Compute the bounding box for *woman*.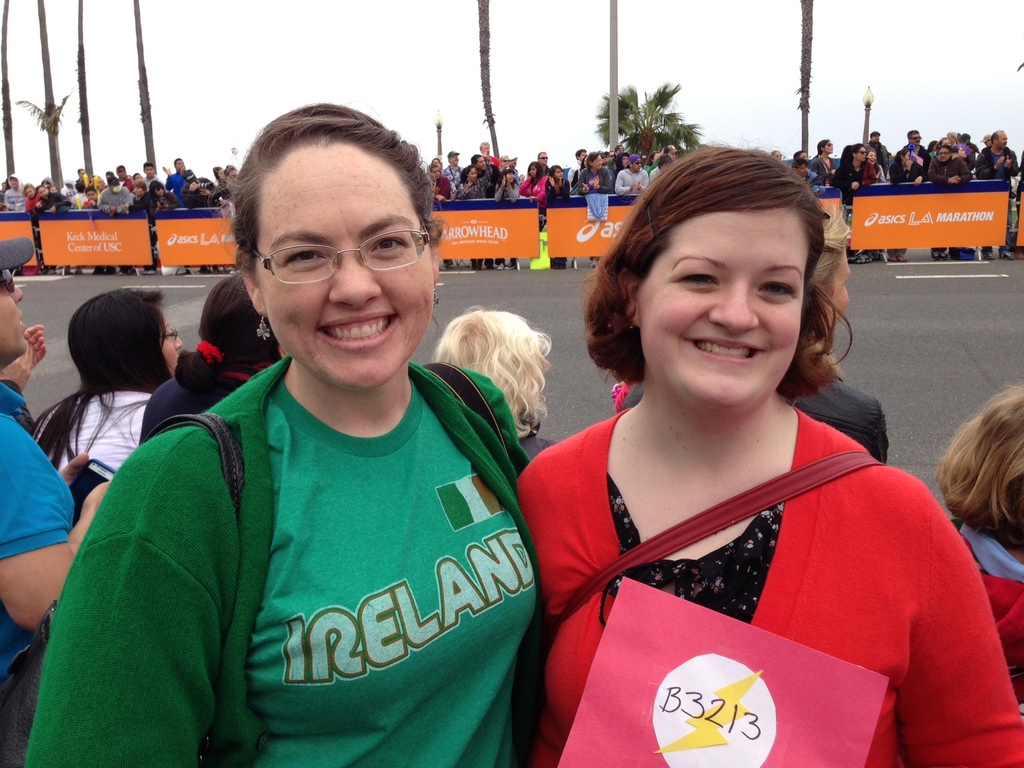
{"x1": 577, "y1": 150, "x2": 614, "y2": 264}.
